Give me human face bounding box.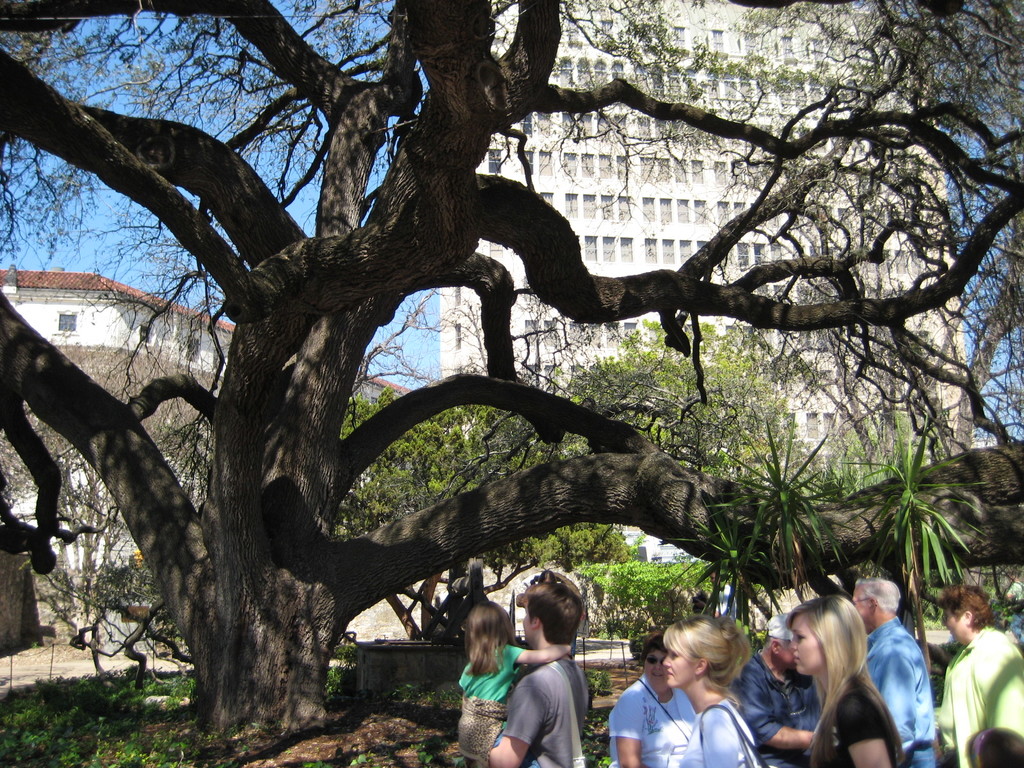
788,614,822,677.
